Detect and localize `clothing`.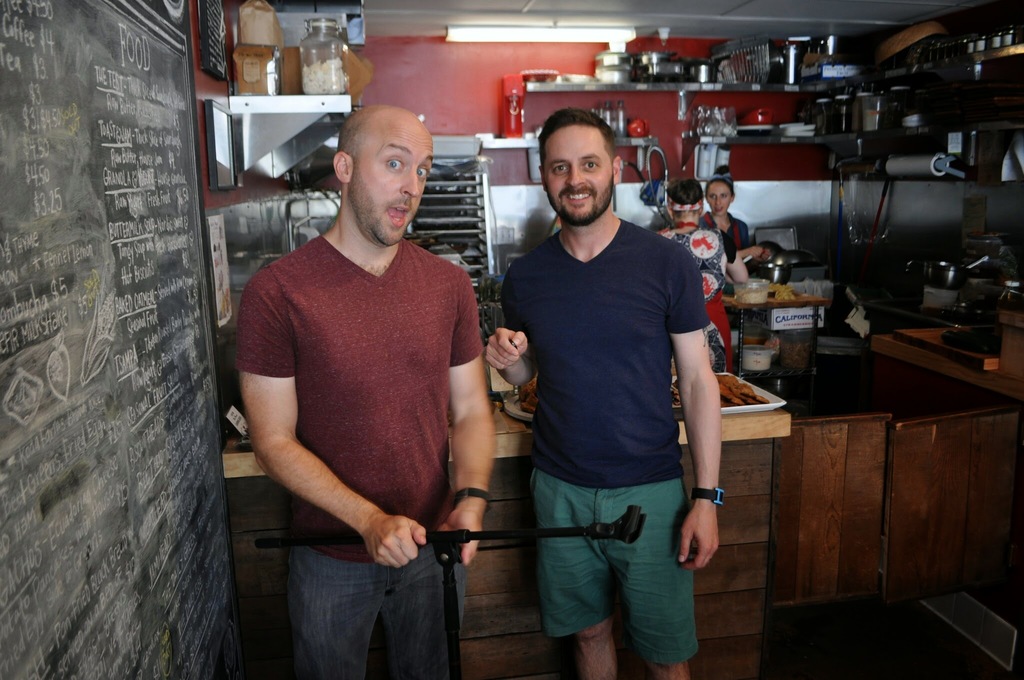
Localized at locate(656, 213, 736, 372).
